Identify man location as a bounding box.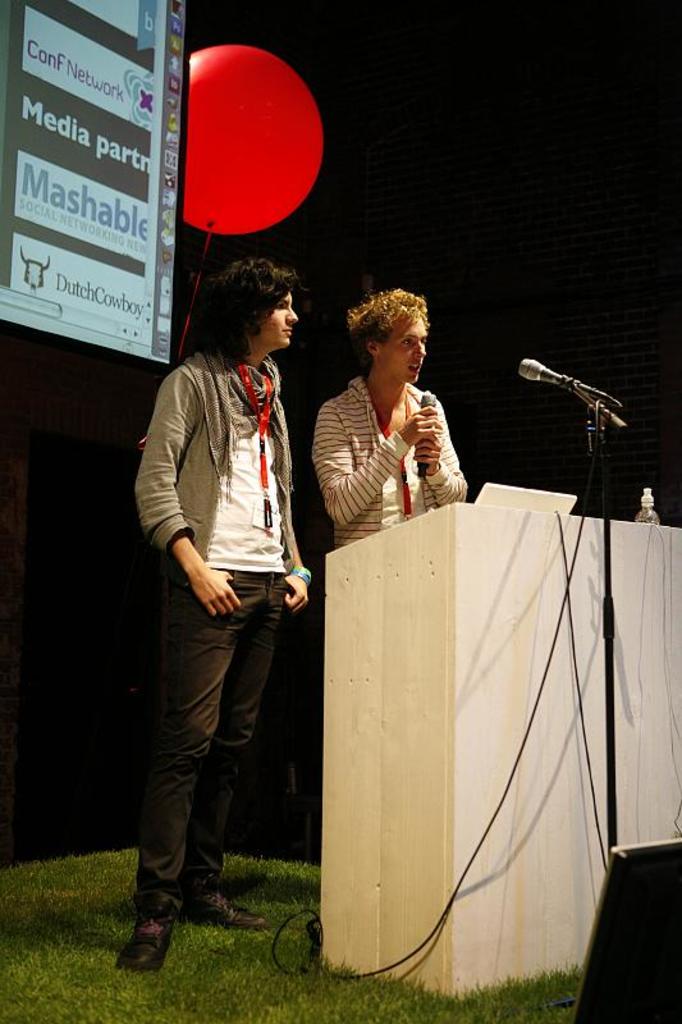
BBox(133, 260, 330, 964).
